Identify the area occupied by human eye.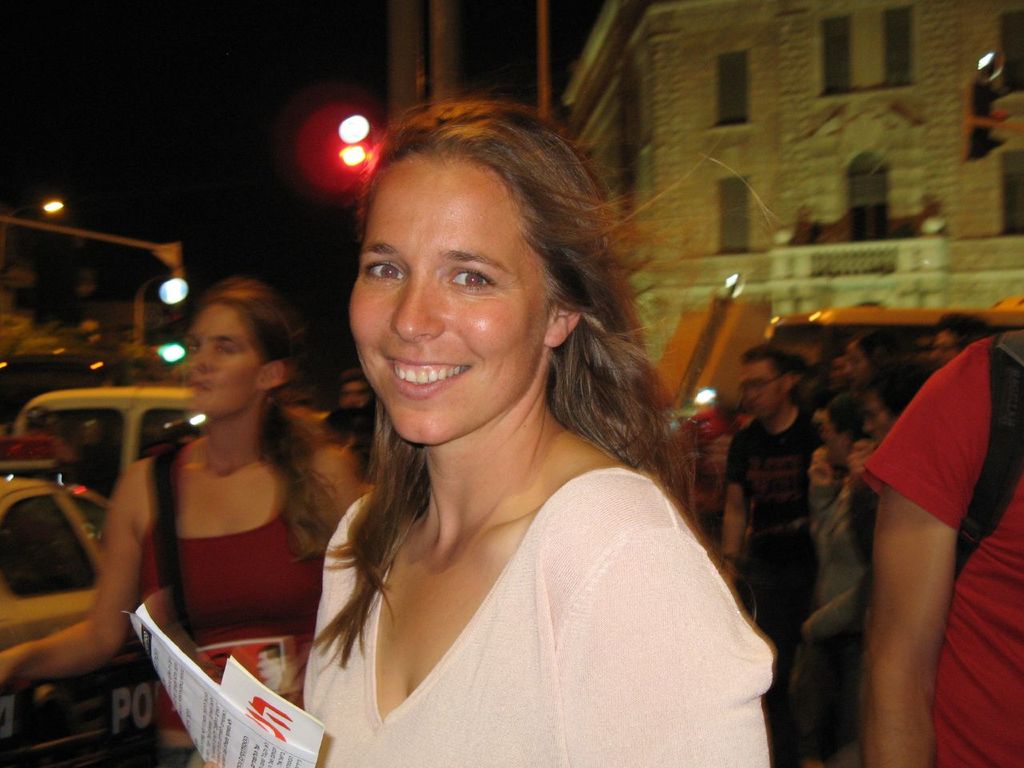
Area: 360,256,414,292.
